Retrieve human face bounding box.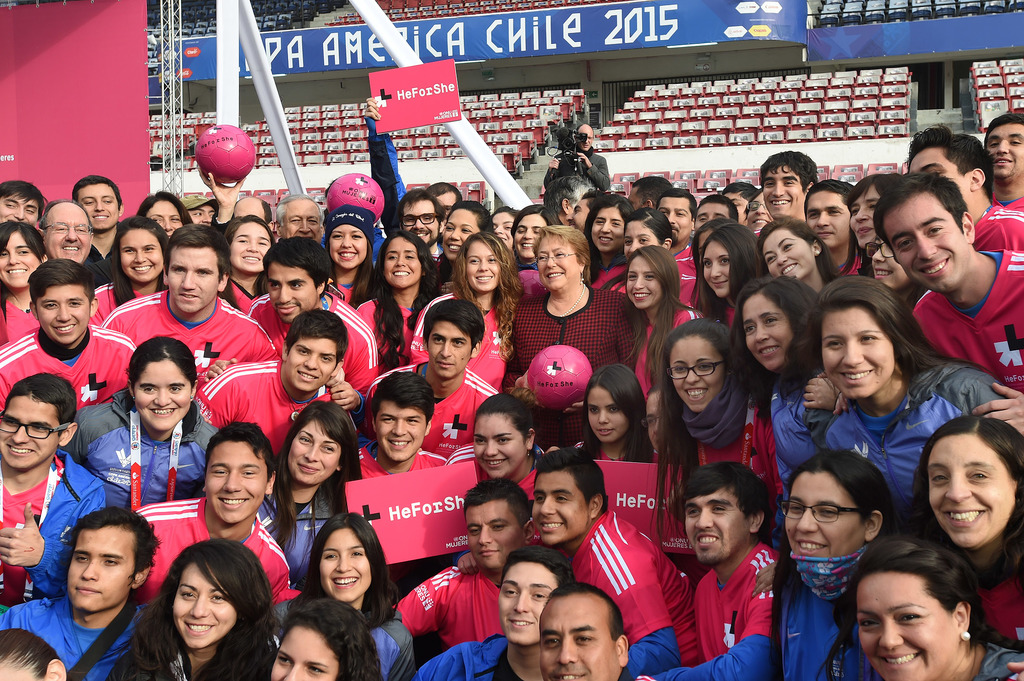
Bounding box: BBox(436, 189, 456, 217).
